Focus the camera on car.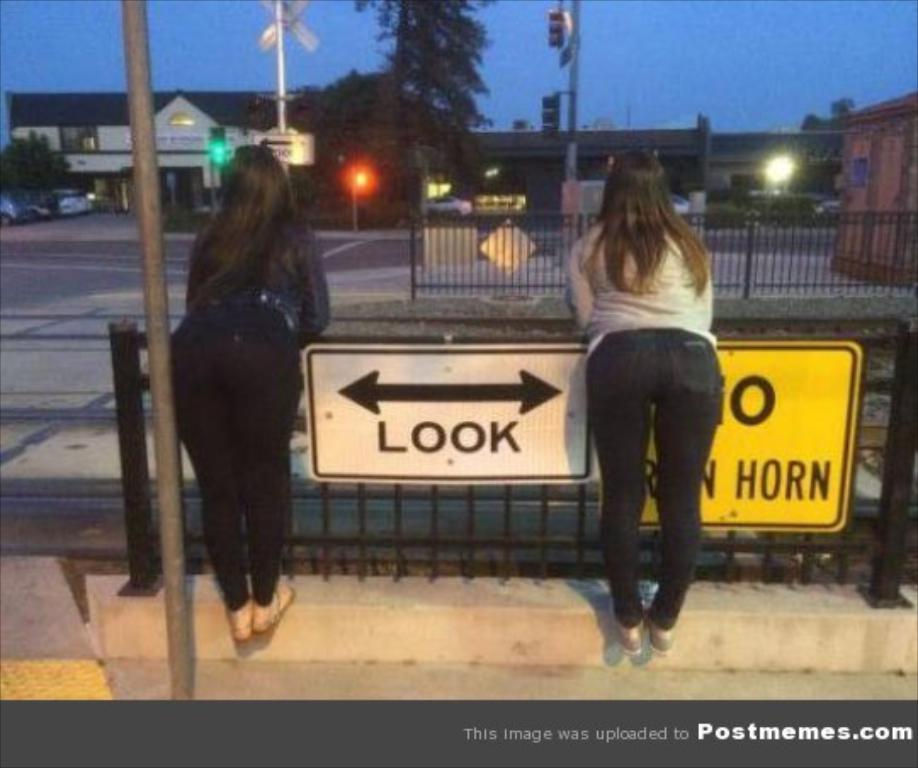
Focus region: (668,194,692,217).
